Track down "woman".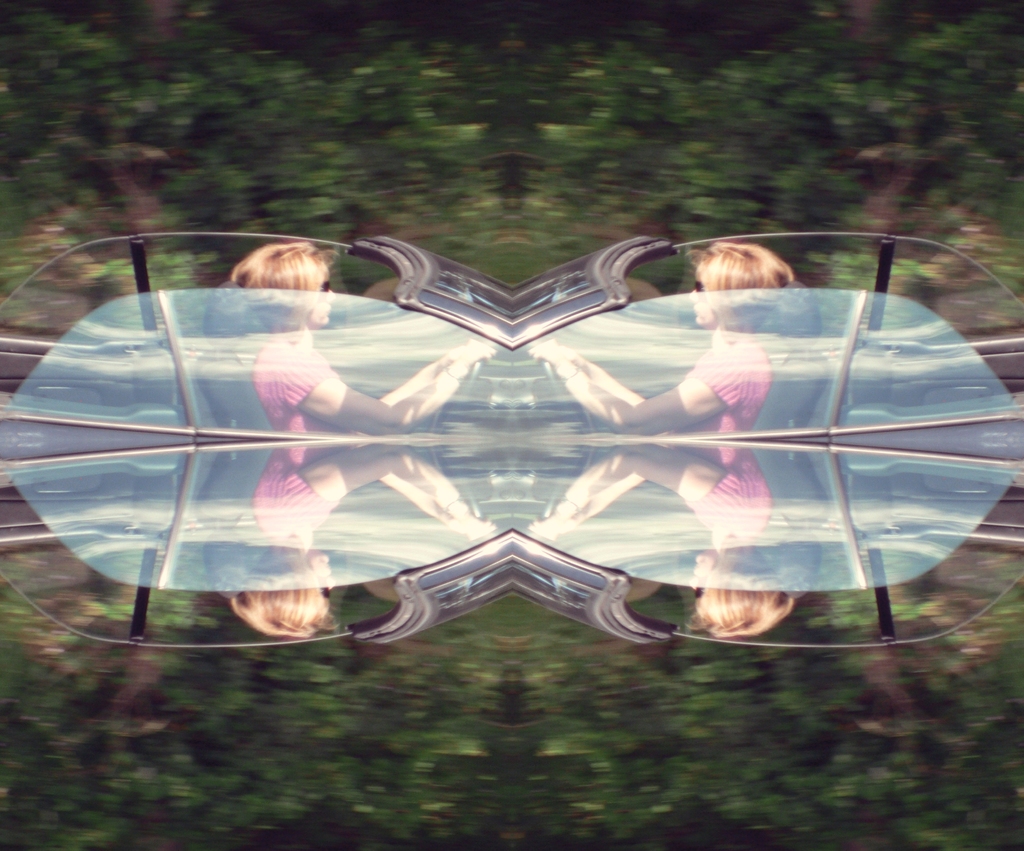
Tracked to BBox(230, 242, 489, 546).
